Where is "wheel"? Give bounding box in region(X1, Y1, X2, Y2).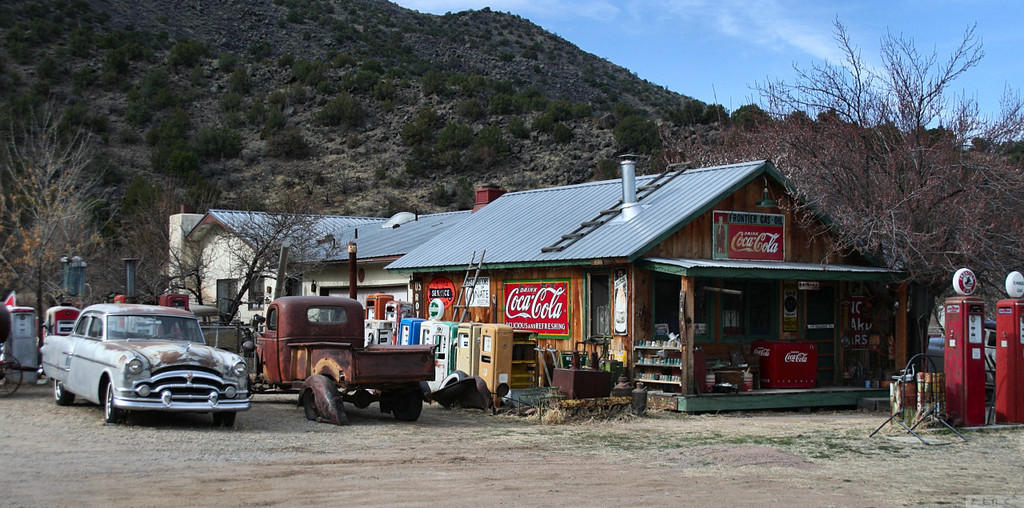
region(0, 351, 25, 398).
